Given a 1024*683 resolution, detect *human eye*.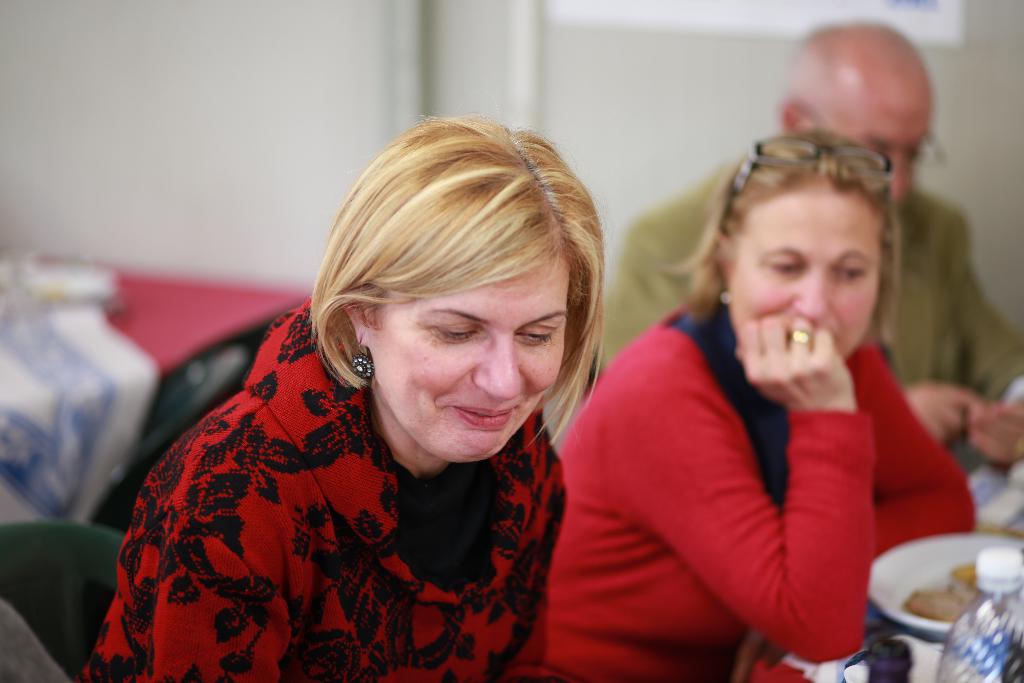
BBox(430, 318, 485, 345).
